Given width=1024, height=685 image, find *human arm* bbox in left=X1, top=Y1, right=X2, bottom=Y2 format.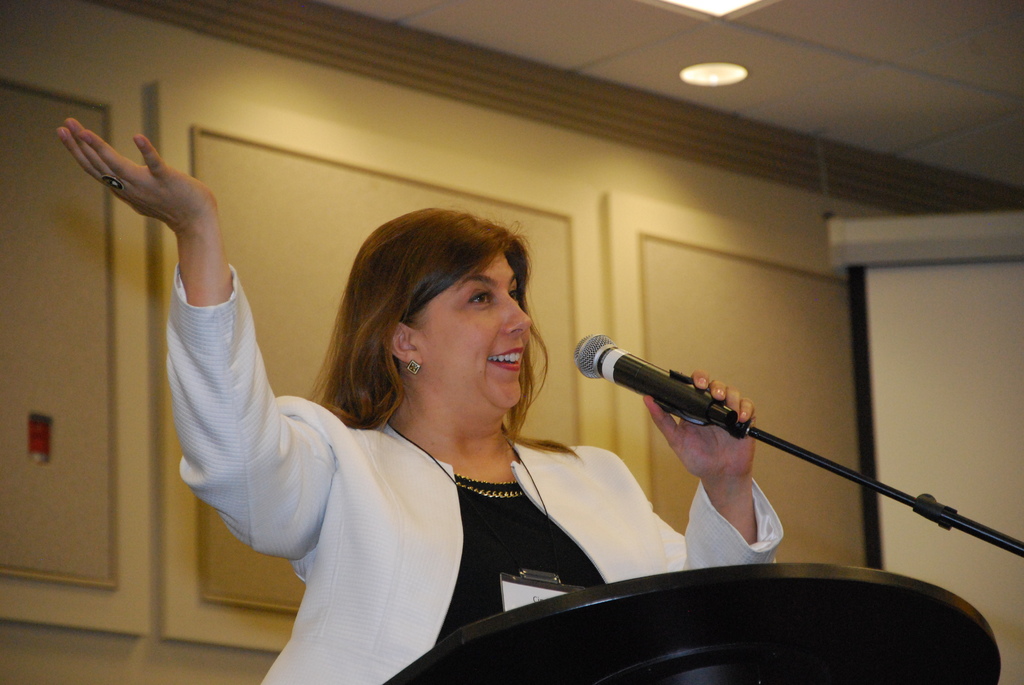
left=52, top=111, right=335, bottom=578.
